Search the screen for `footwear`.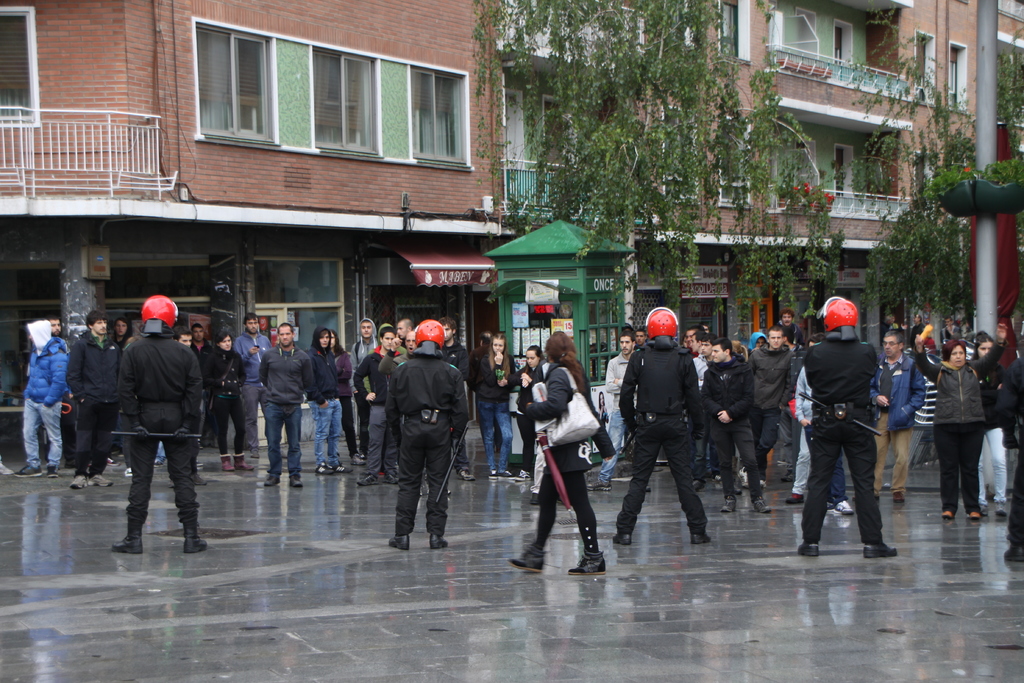
Found at region(238, 458, 248, 470).
